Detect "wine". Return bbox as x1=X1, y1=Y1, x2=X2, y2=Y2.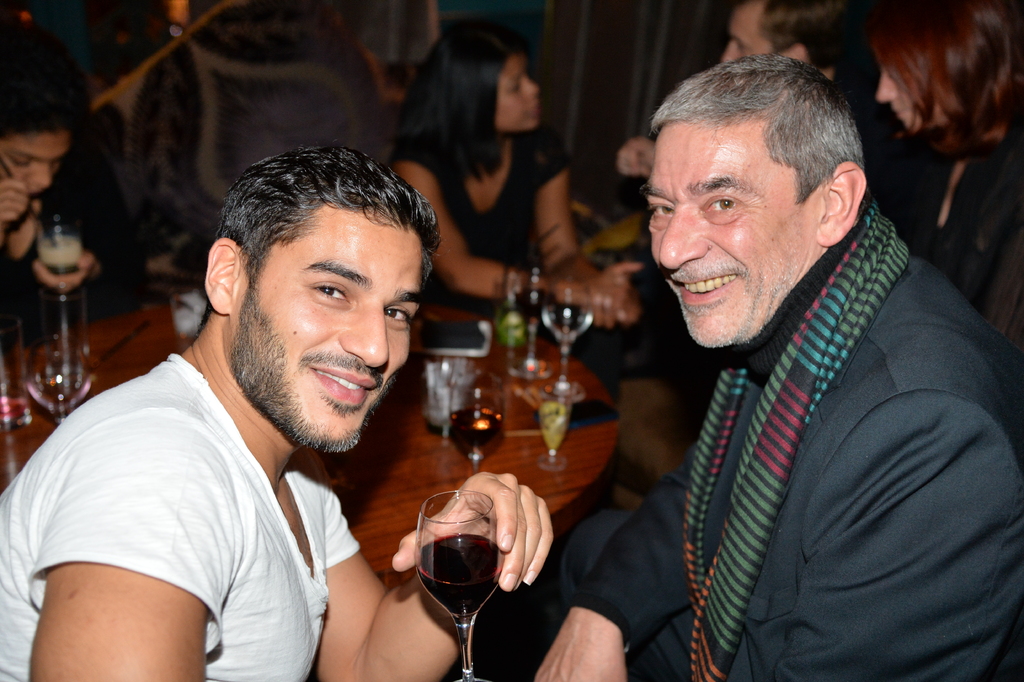
x1=451, y1=408, x2=500, y2=462.
